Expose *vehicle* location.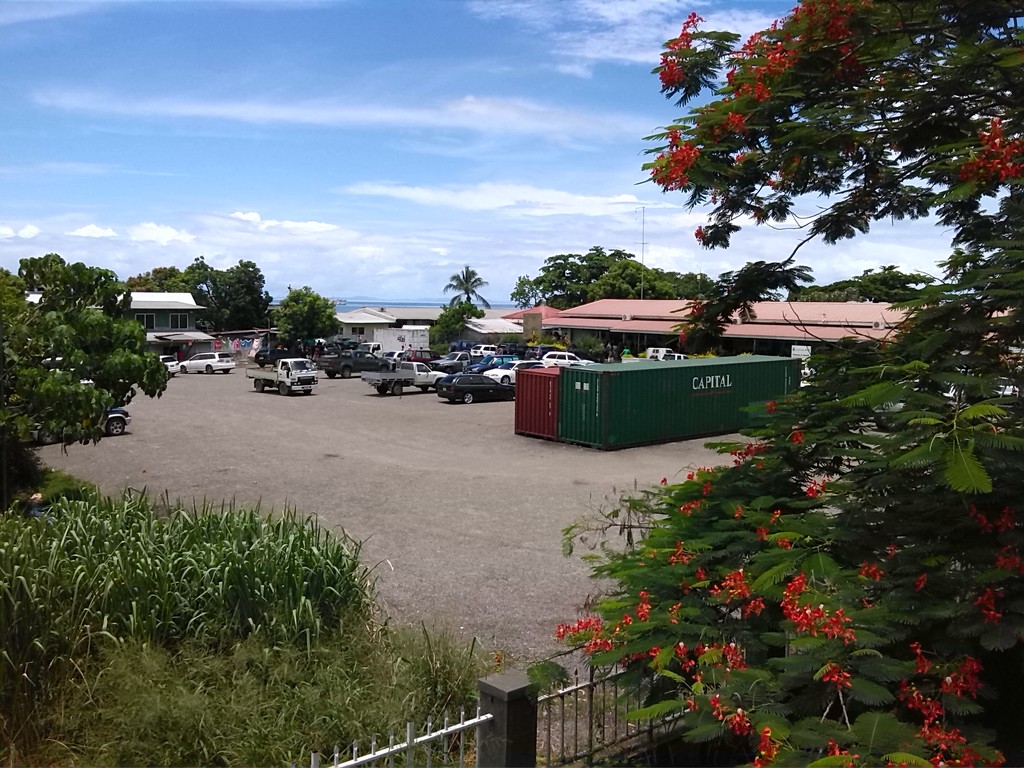
Exposed at bbox=[232, 338, 319, 391].
